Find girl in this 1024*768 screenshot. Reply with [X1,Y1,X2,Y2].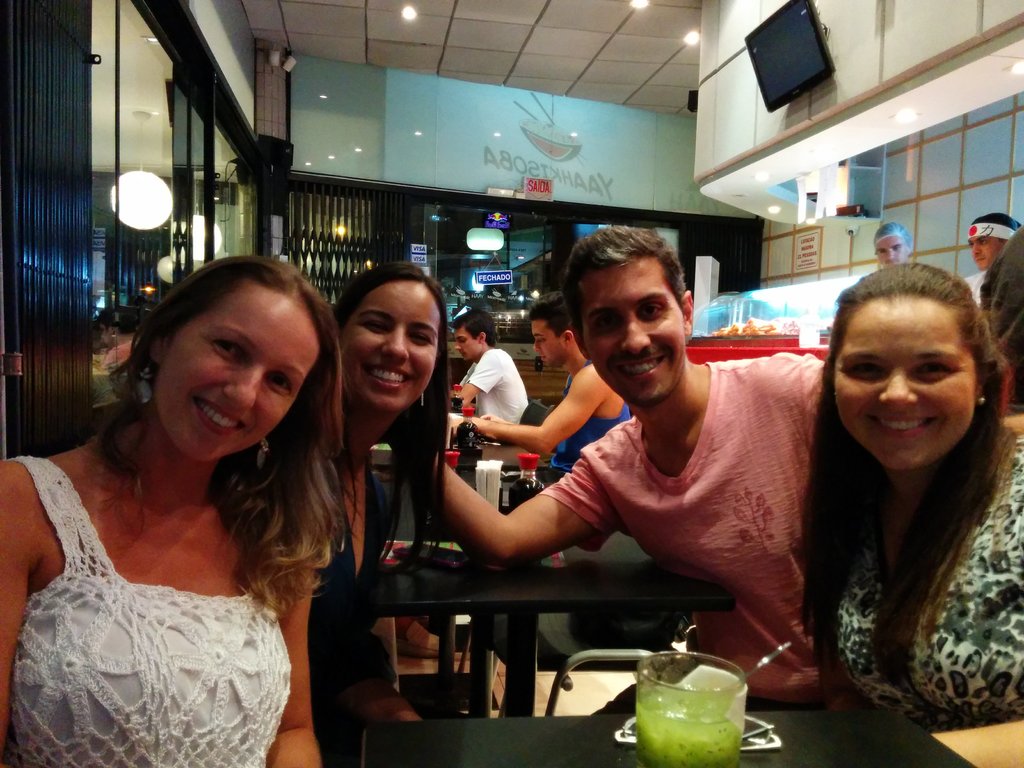
[307,266,451,715].
